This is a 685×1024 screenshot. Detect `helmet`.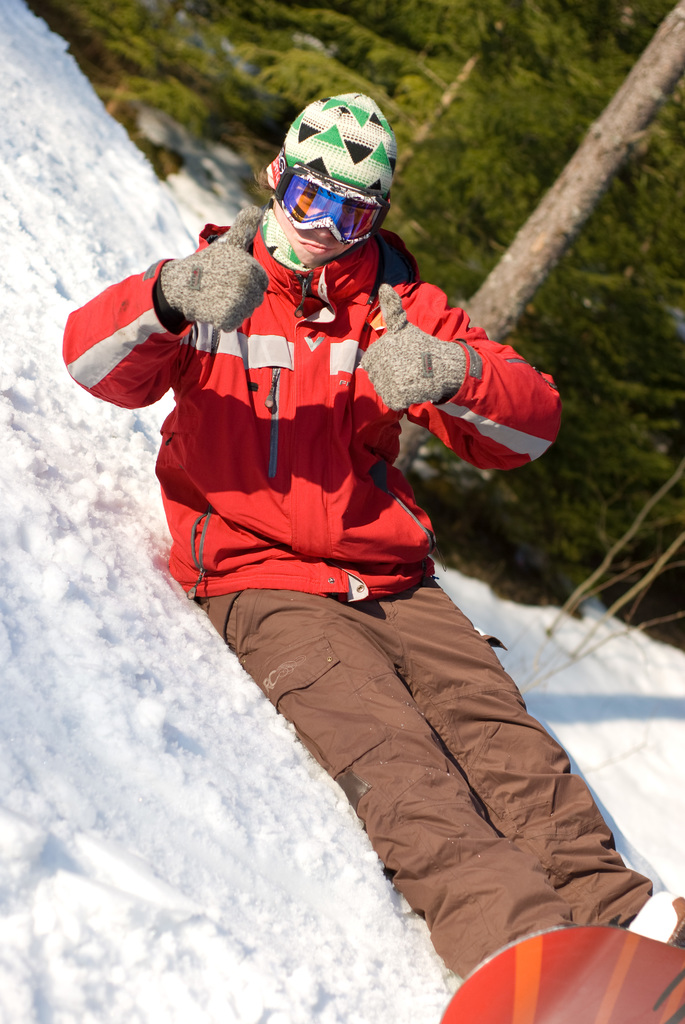
(left=255, top=99, right=392, bottom=262).
